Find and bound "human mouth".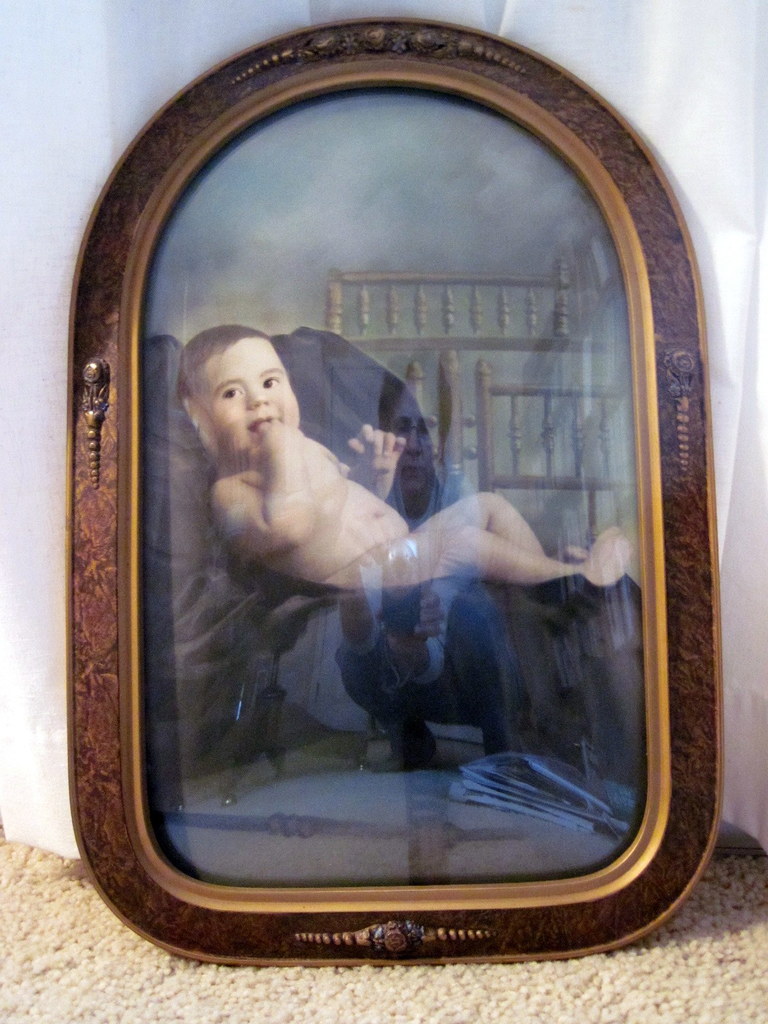
Bound: 243, 410, 285, 439.
